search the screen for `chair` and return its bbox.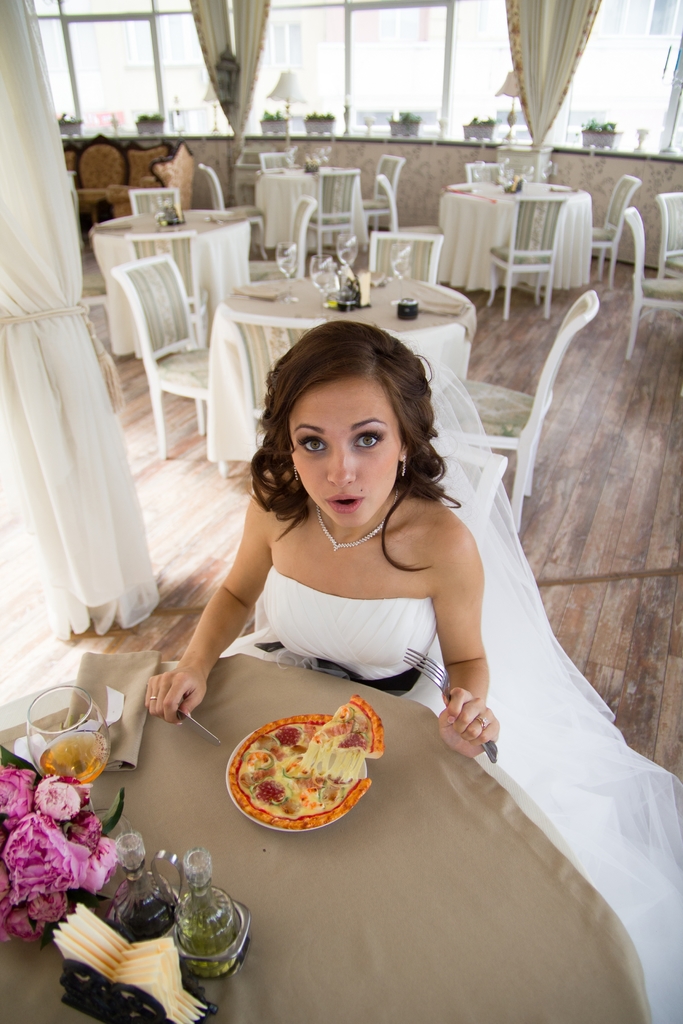
Found: box(589, 168, 644, 280).
